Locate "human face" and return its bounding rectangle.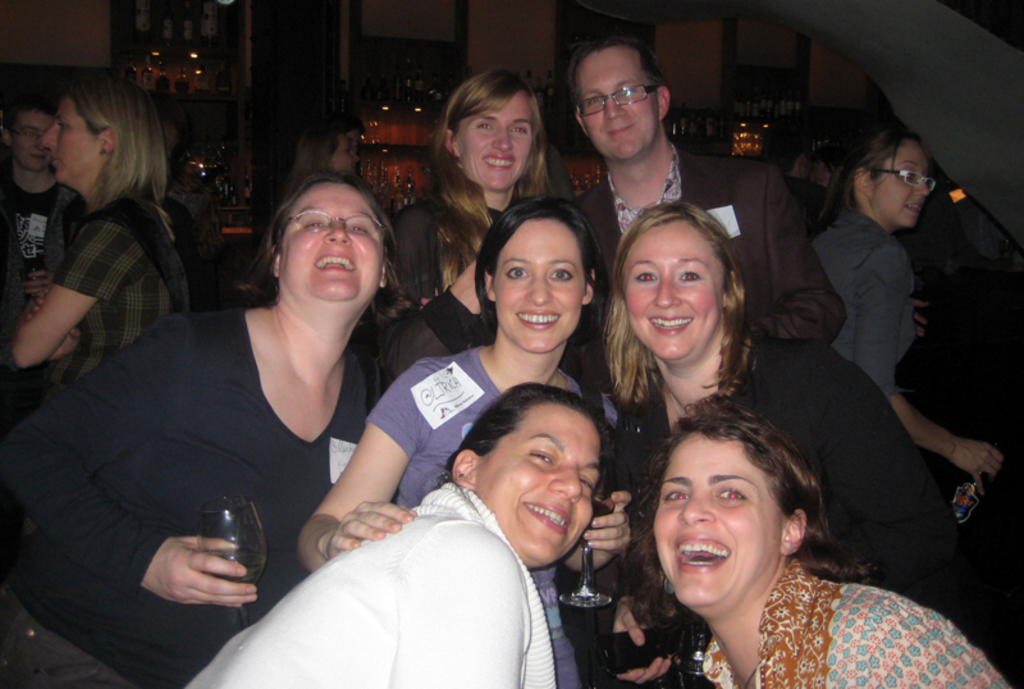
330/137/352/173.
